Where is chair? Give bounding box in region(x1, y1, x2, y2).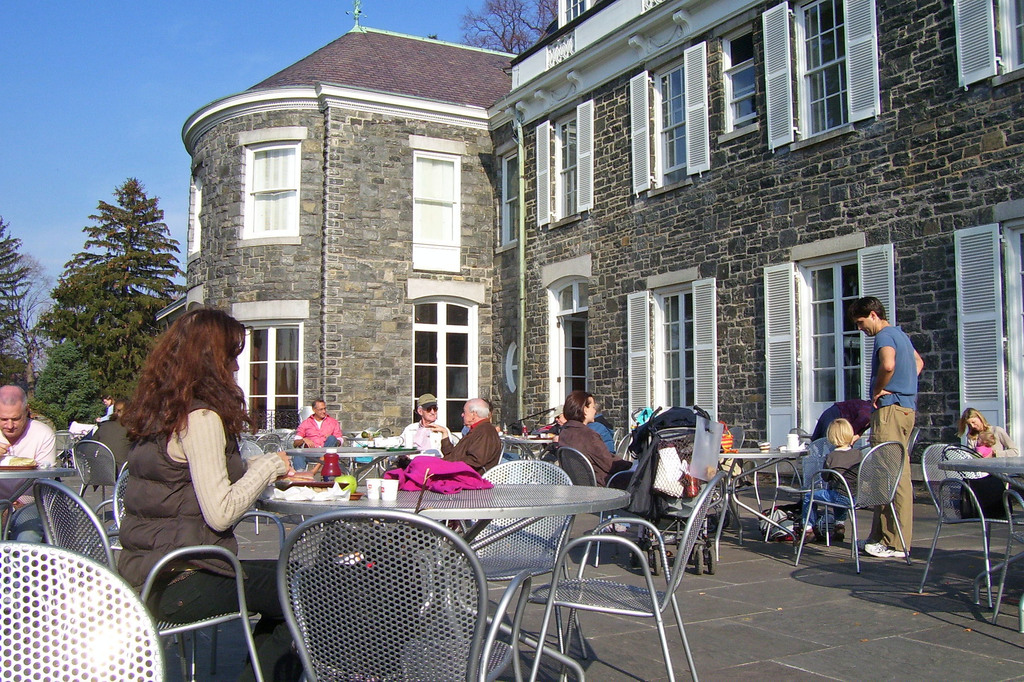
region(79, 469, 135, 556).
